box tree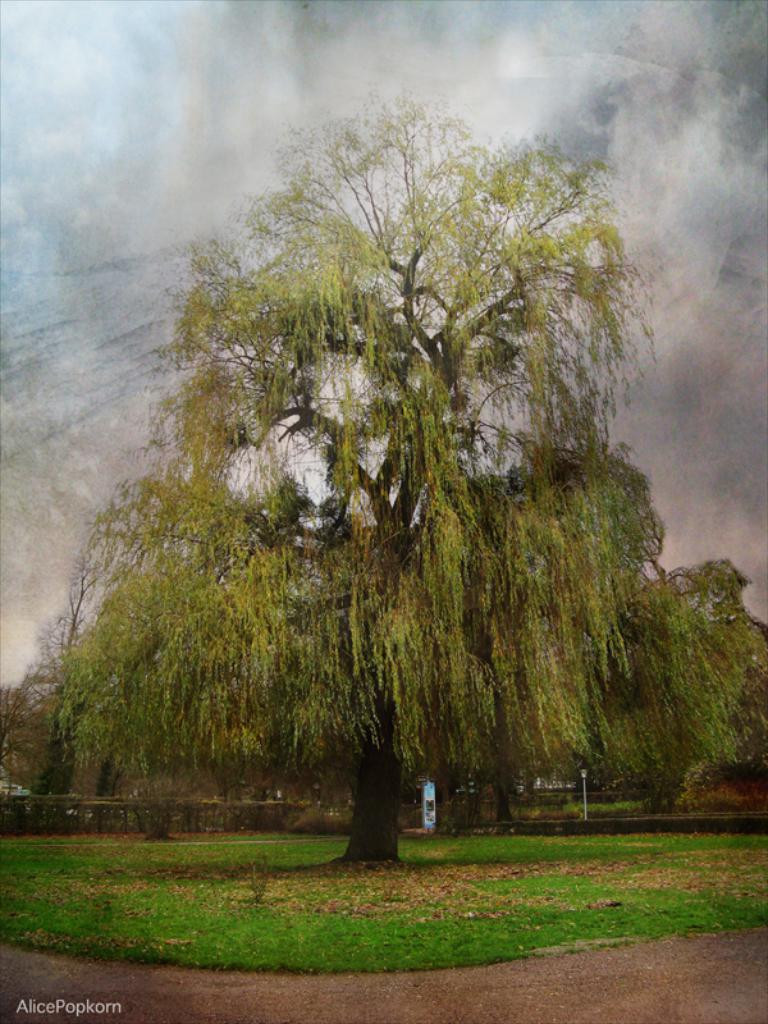
(x1=116, y1=691, x2=248, y2=838)
